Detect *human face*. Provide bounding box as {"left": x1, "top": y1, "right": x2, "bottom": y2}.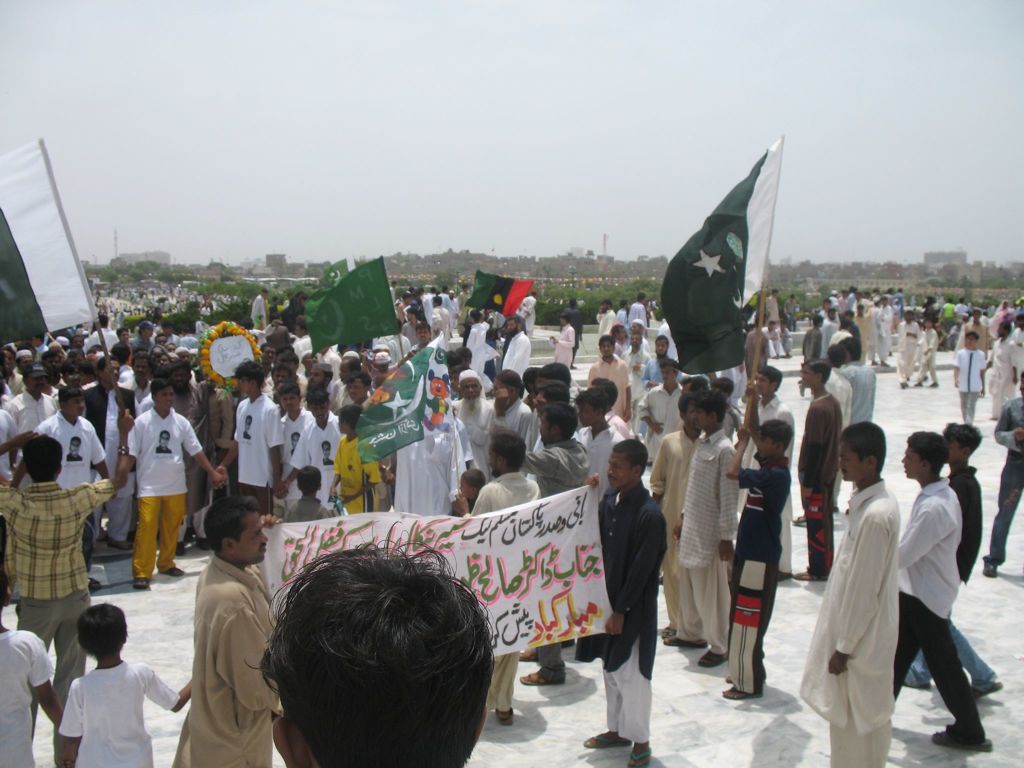
{"left": 349, "top": 380, "right": 365, "bottom": 404}.
